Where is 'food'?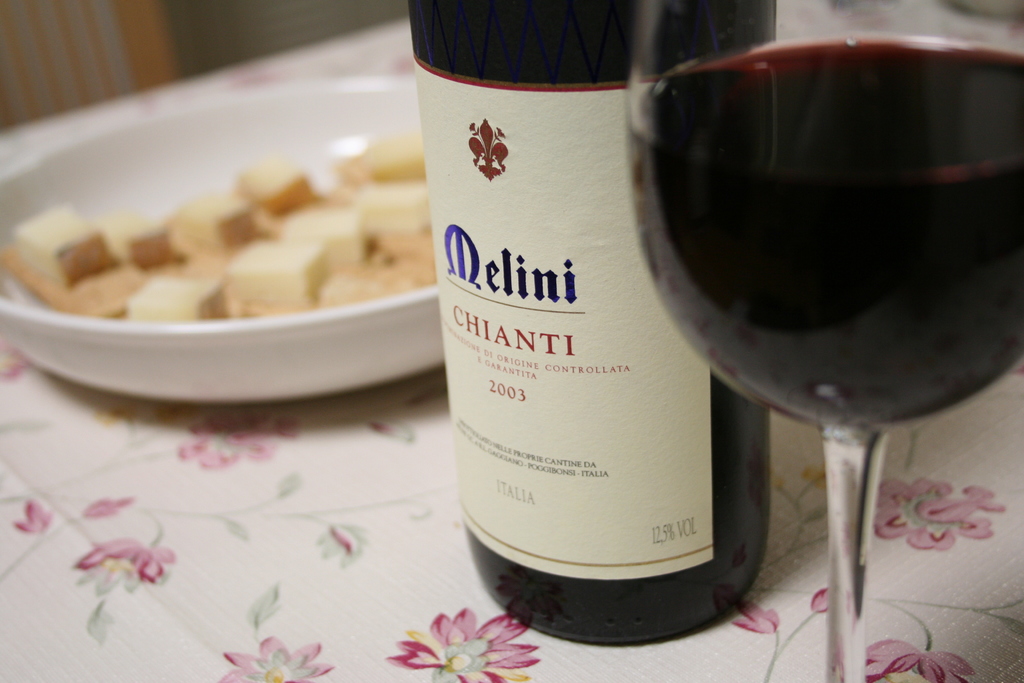
(x1=0, y1=122, x2=426, y2=326).
